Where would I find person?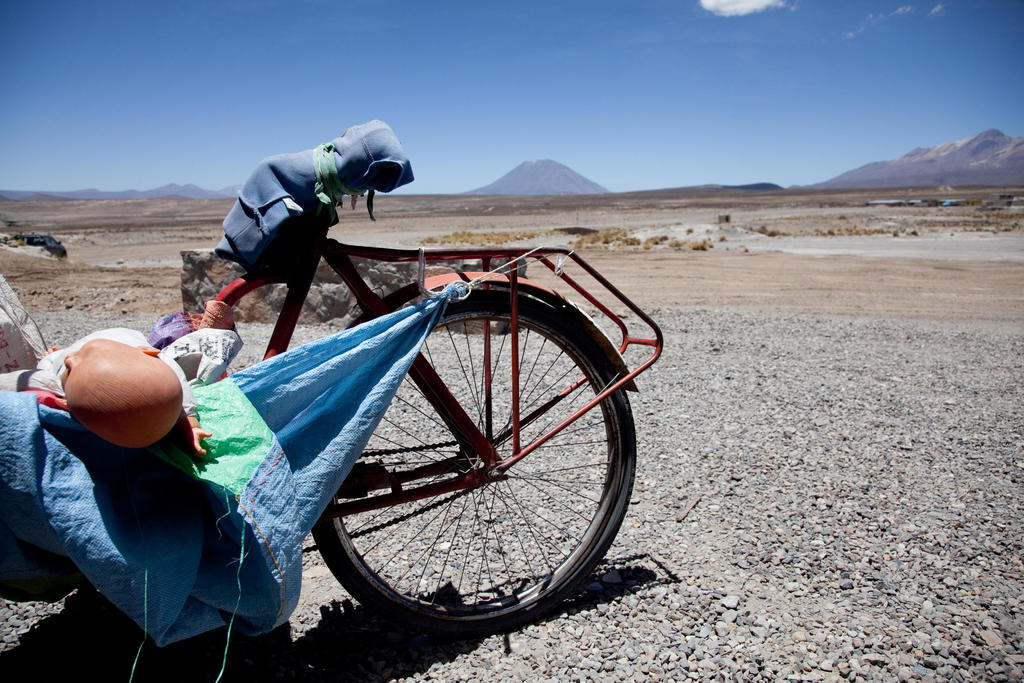
At pyautogui.locateOnScreen(36, 328, 216, 461).
